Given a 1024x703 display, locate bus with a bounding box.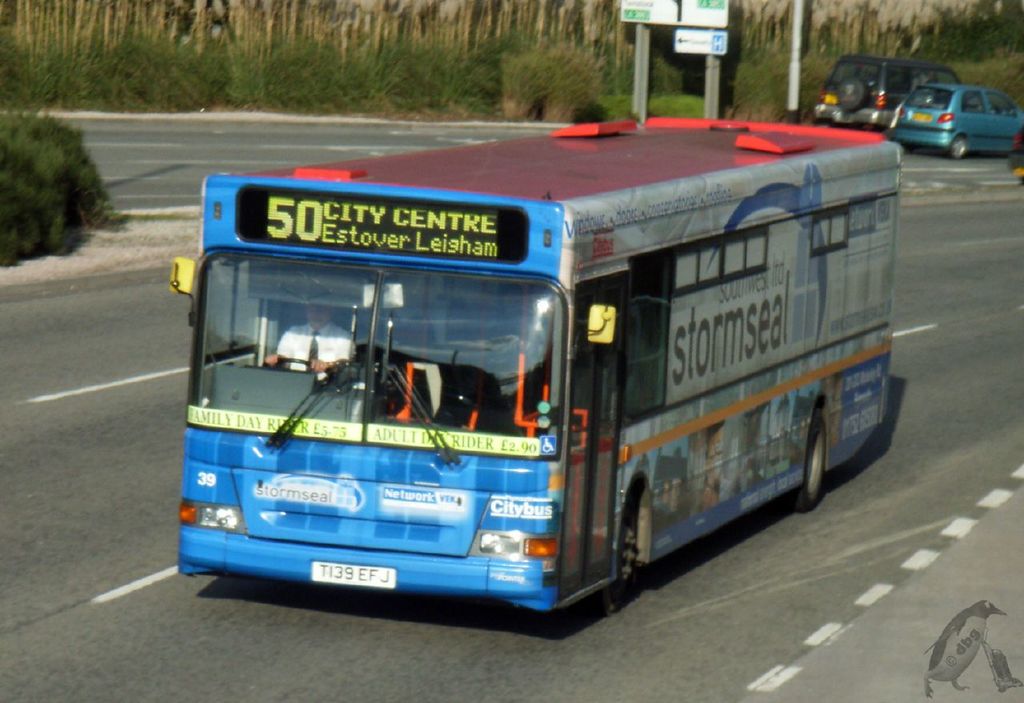
Located: x1=167 y1=121 x2=898 y2=616.
